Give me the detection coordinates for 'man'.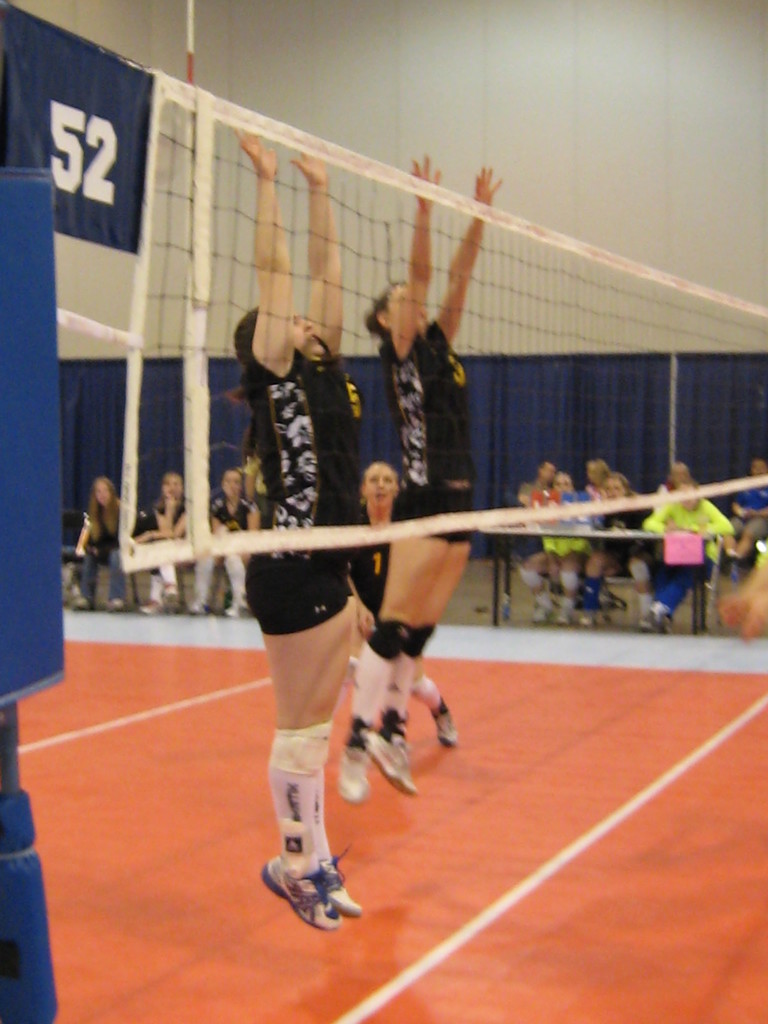
rect(228, 151, 367, 931).
